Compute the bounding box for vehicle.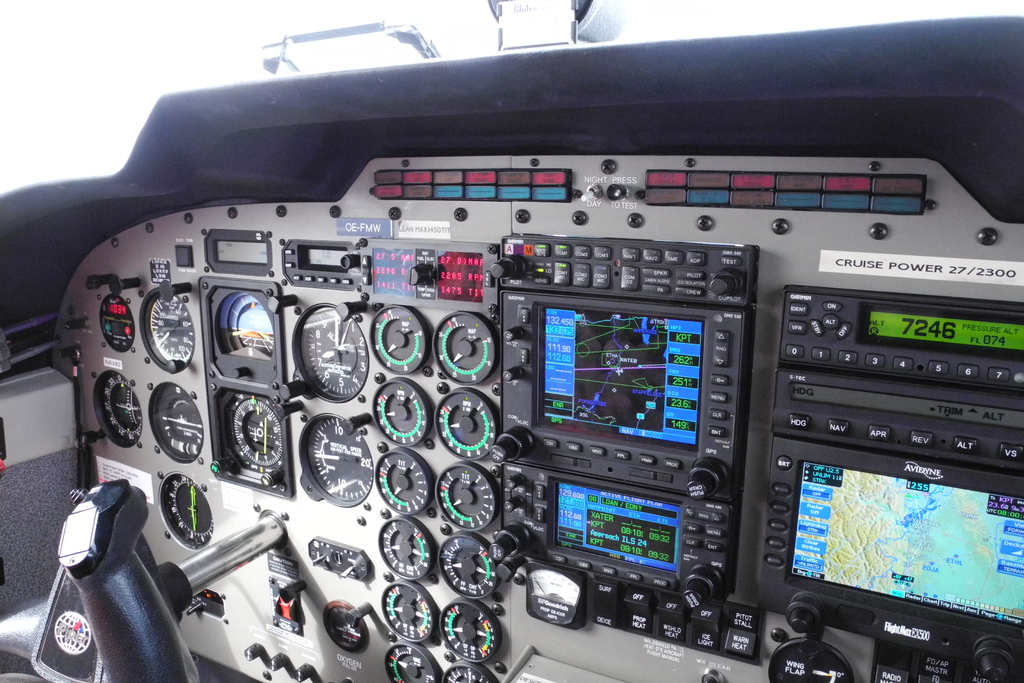
[left=0, top=0, right=1023, bottom=682].
